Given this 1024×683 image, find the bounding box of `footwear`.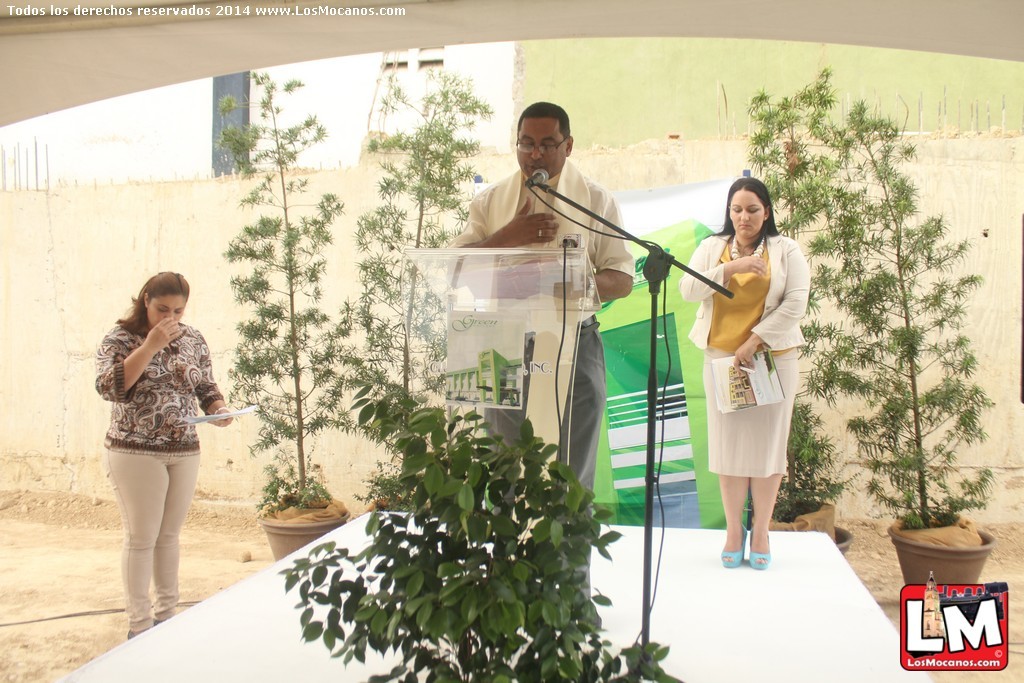
rect(750, 532, 773, 573).
